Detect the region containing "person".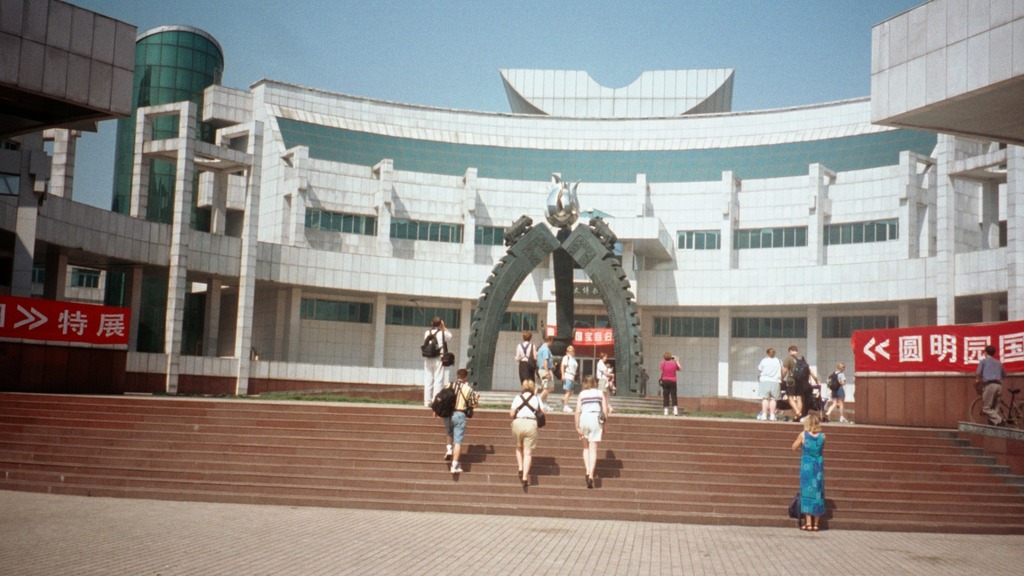
656, 349, 682, 417.
